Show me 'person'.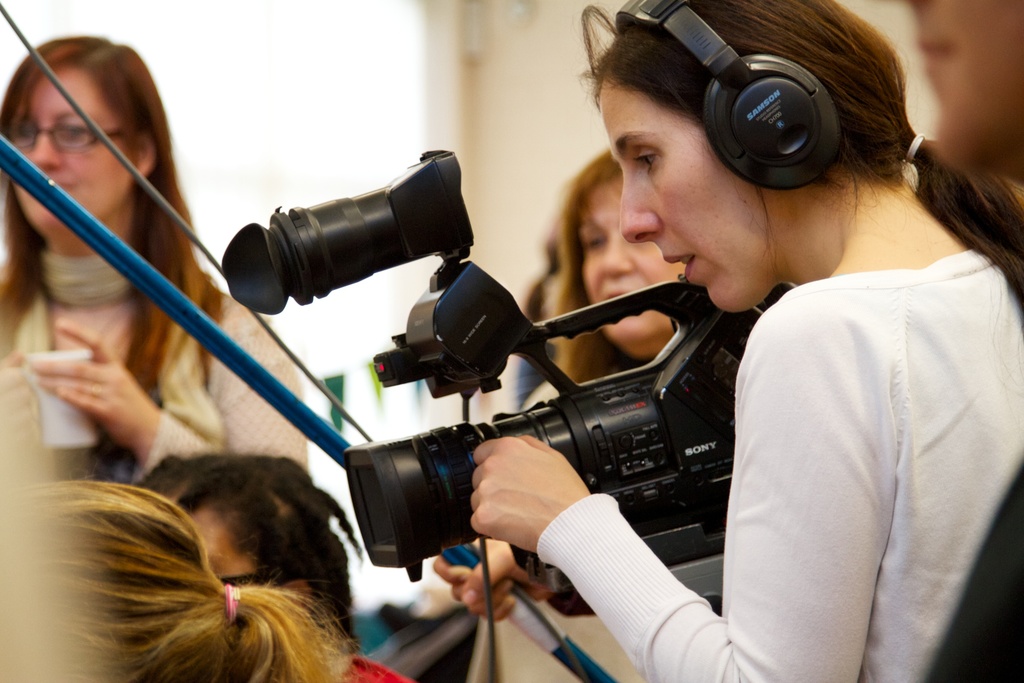
'person' is here: BBox(904, 0, 1023, 176).
